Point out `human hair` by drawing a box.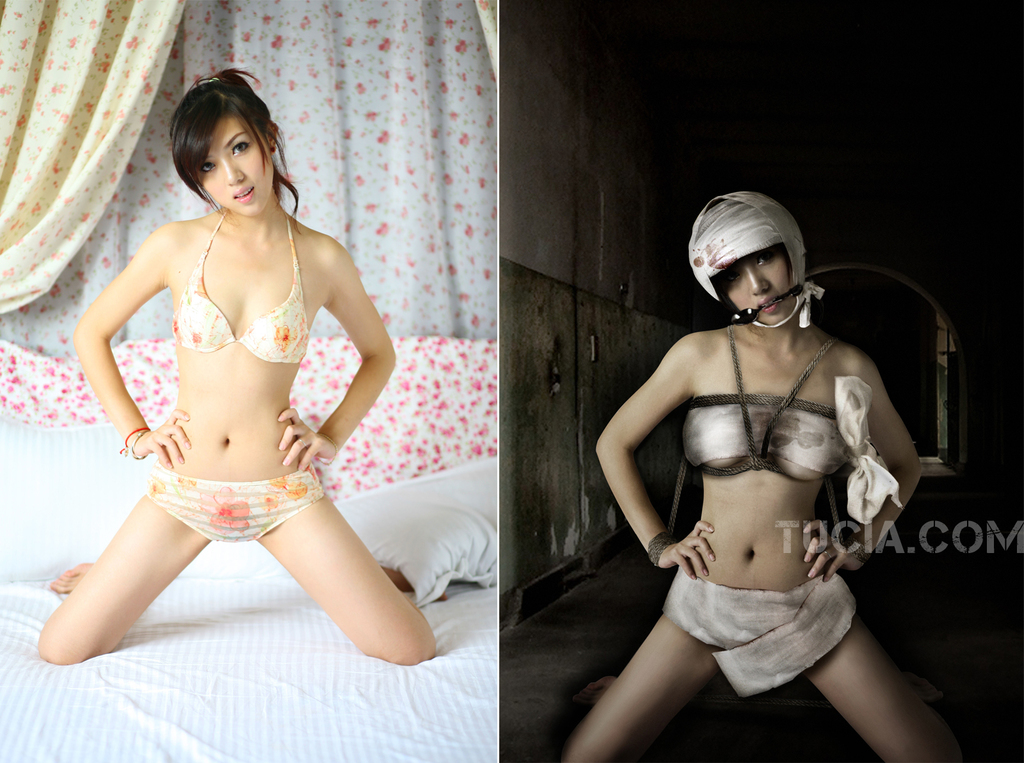
pyautogui.locateOnScreen(152, 70, 276, 234).
